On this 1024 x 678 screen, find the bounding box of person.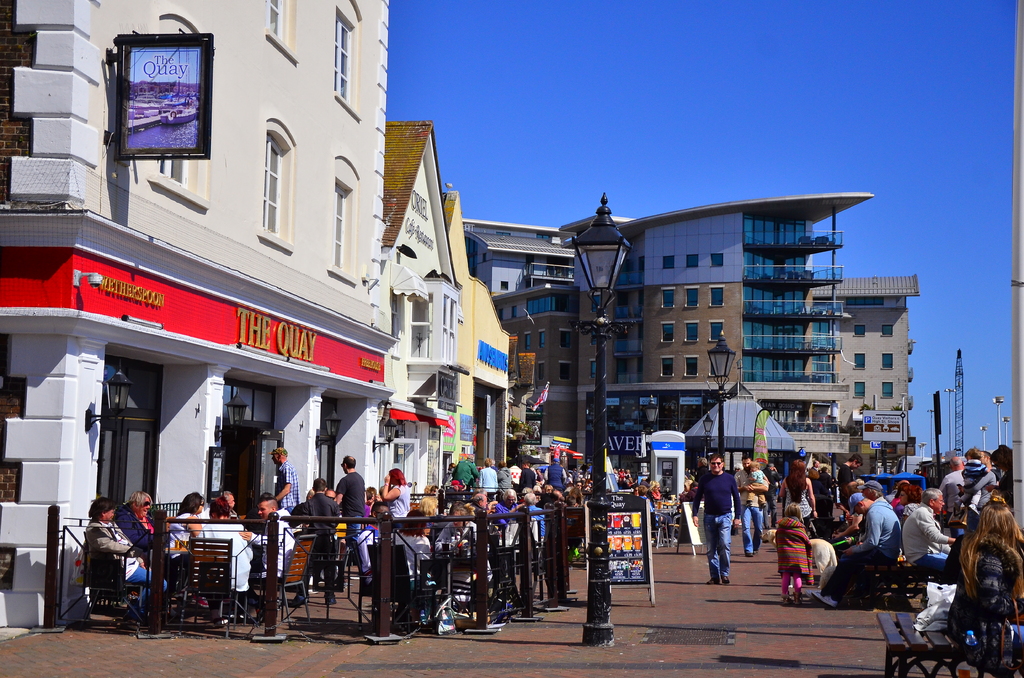
Bounding box: <box>732,451,768,556</box>.
